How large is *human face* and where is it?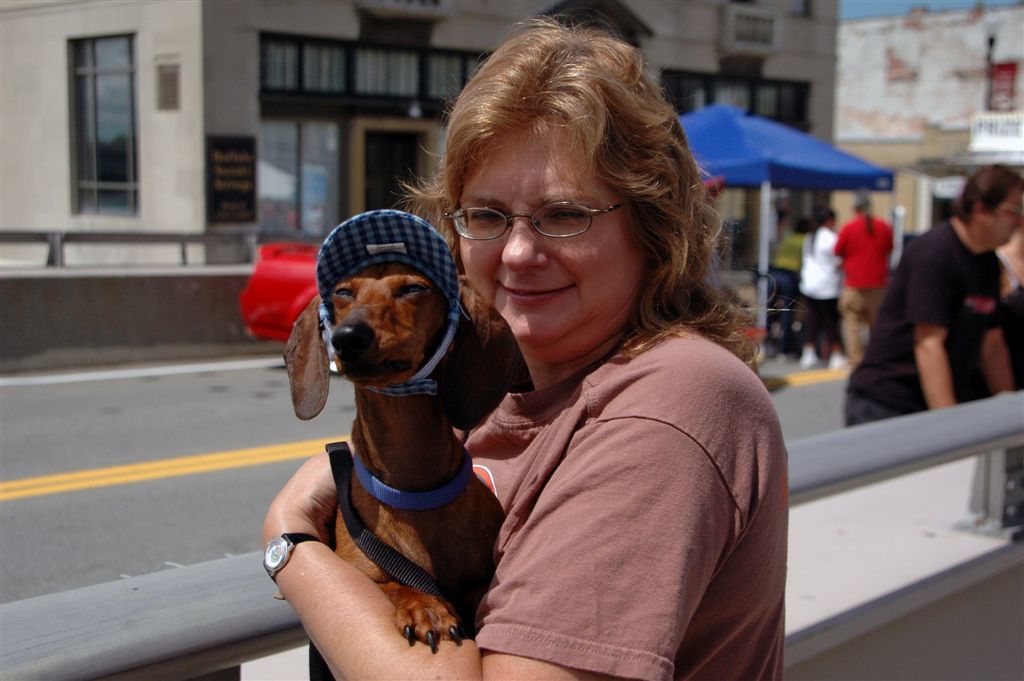
Bounding box: <region>457, 122, 642, 339</region>.
